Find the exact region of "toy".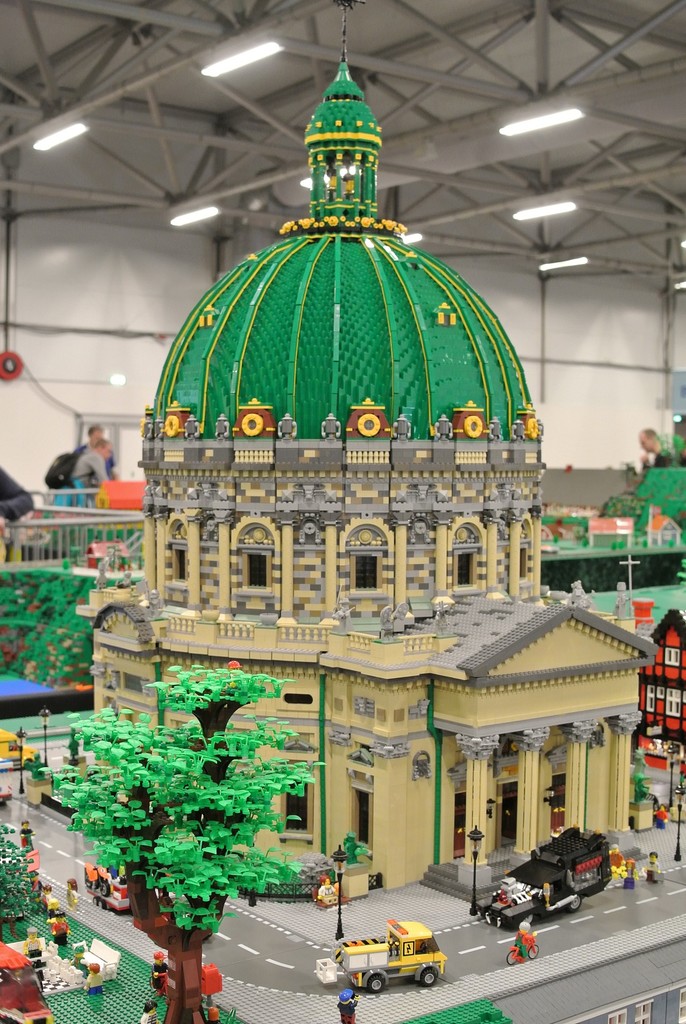
Exact region: box(621, 860, 637, 902).
